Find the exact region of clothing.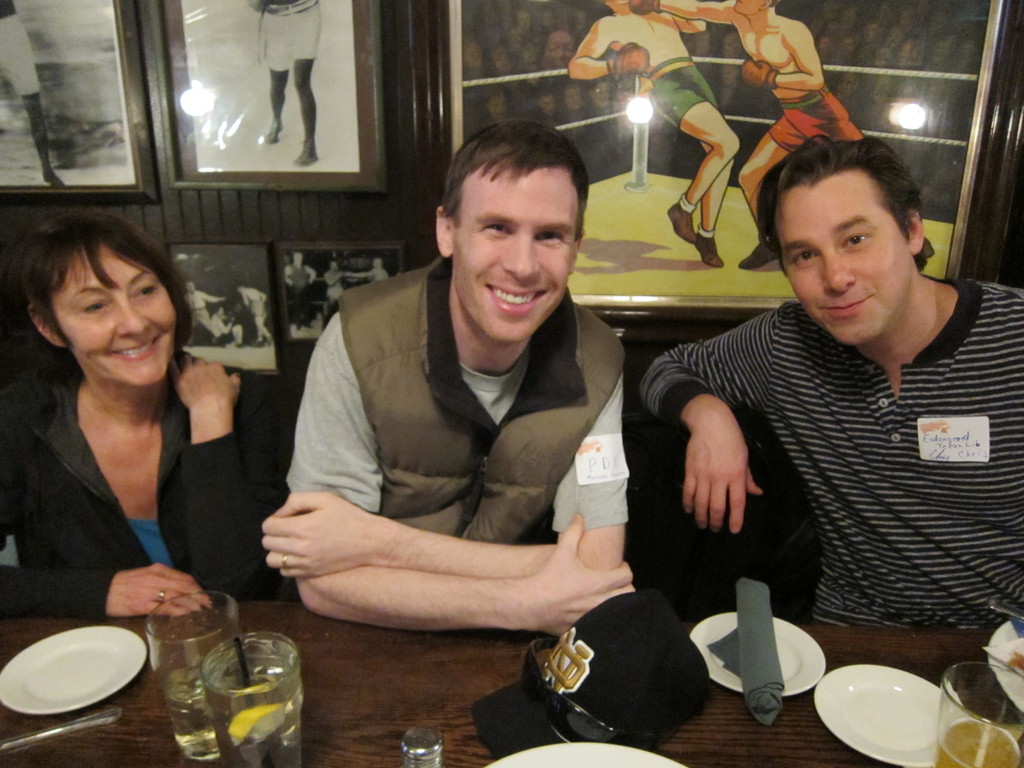
Exact region: [287,257,628,538].
